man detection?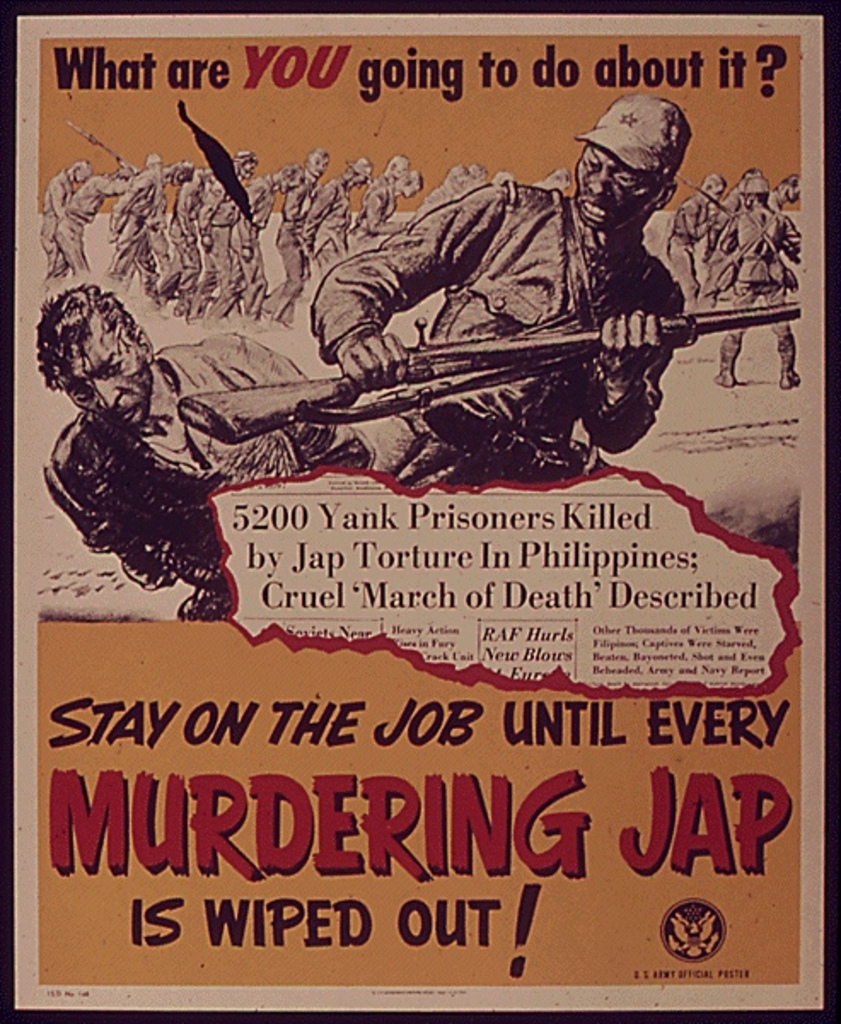
(711, 177, 807, 387)
